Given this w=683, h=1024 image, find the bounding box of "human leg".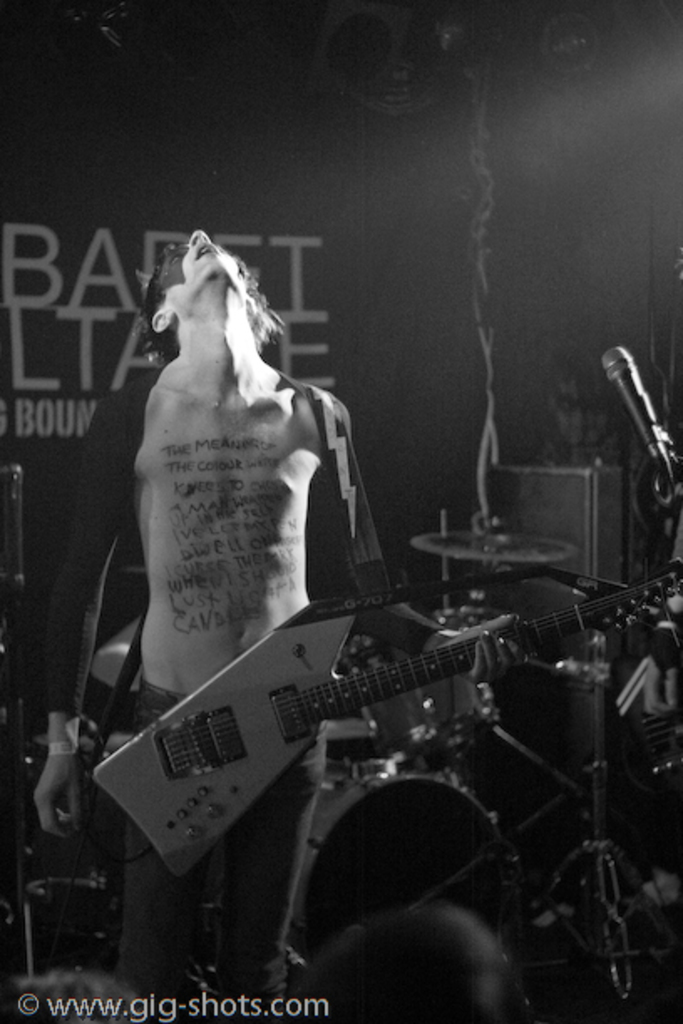
112:808:219:1019.
